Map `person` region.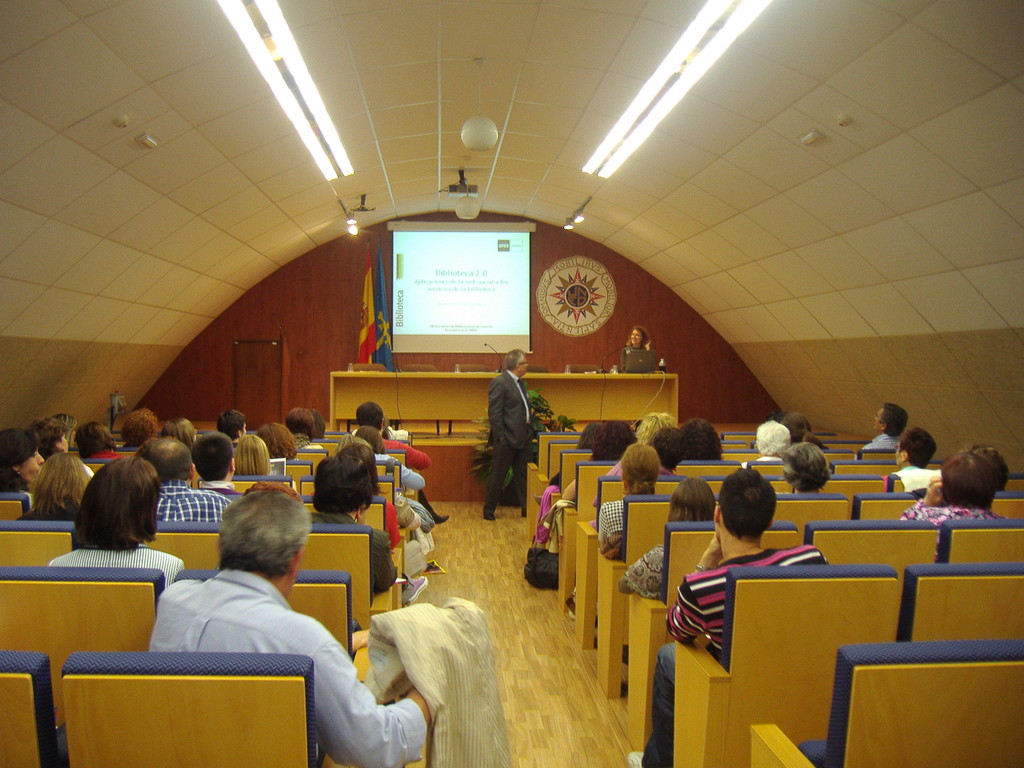
Mapped to [x1=624, y1=327, x2=653, y2=353].
